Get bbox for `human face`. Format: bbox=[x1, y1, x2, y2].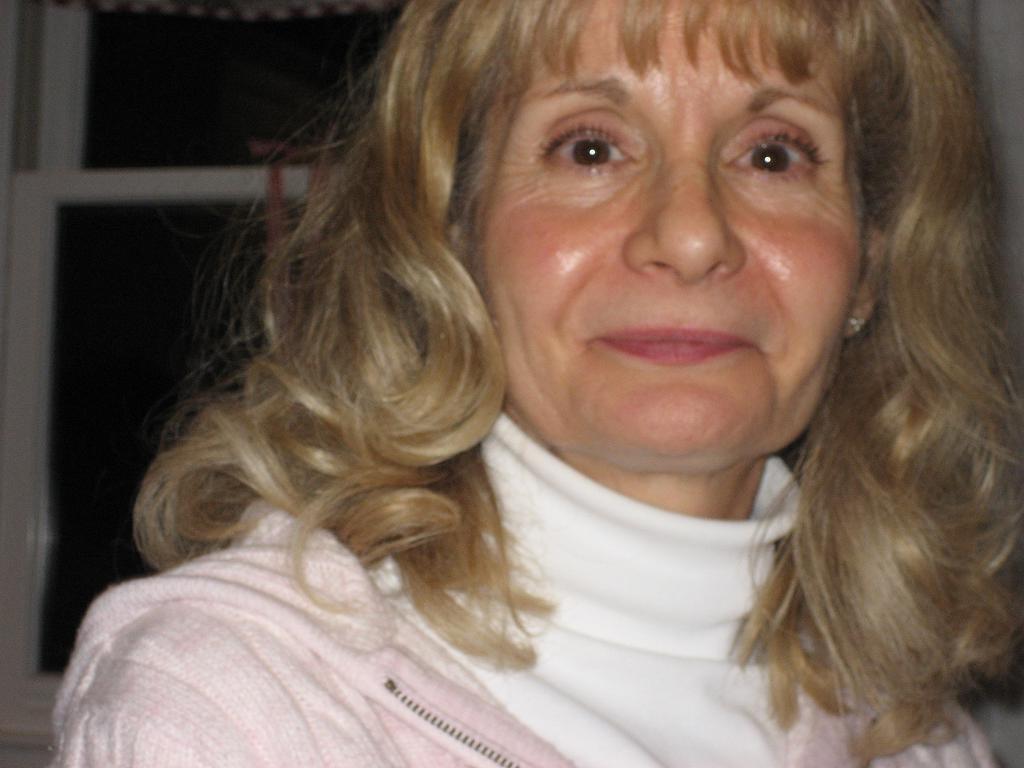
bbox=[475, 0, 867, 474].
